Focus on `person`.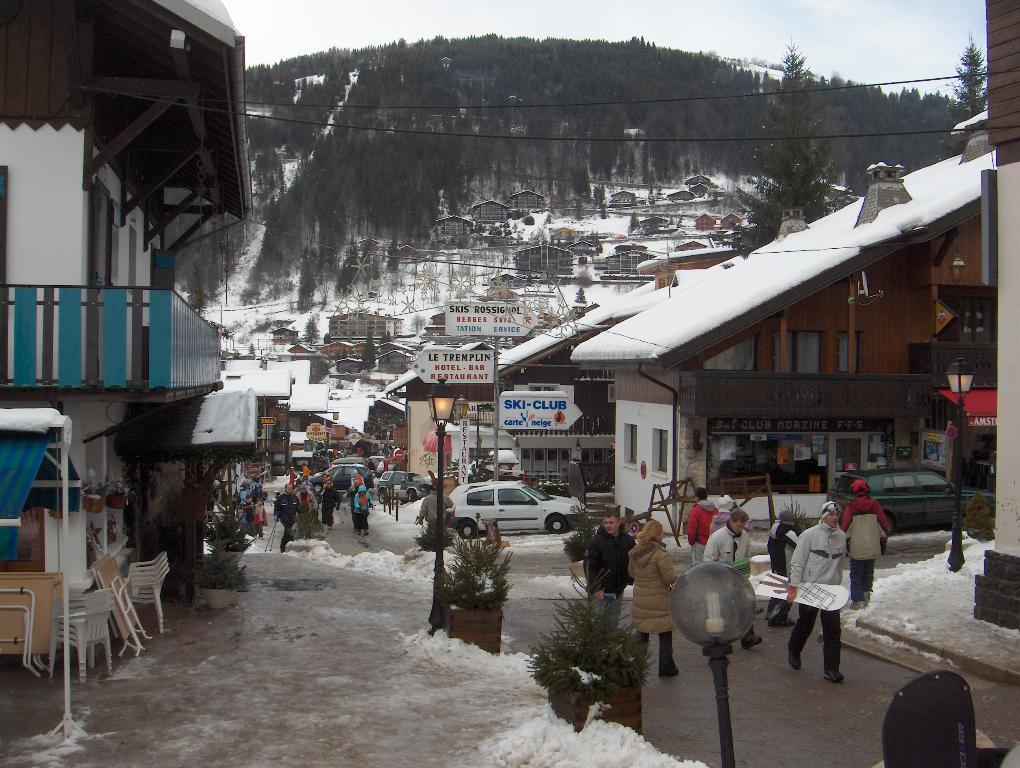
Focused at (x1=845, y1=501, x2=894, y2=610).
